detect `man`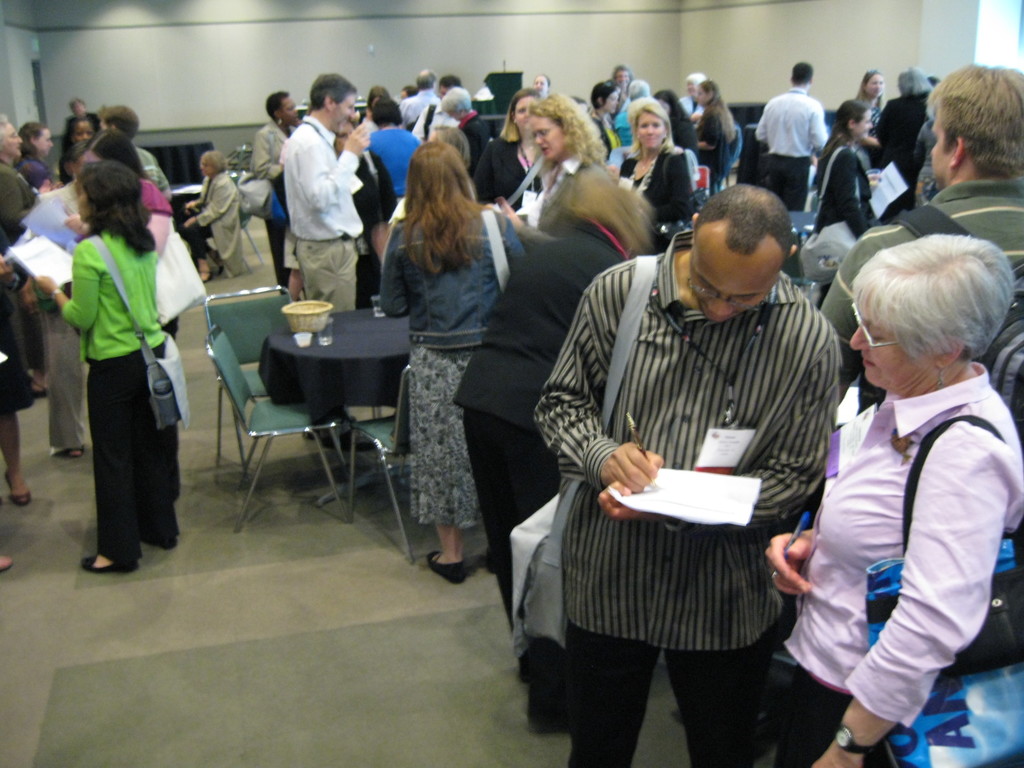
[left=254, top=93, right=308, bottom=197]
